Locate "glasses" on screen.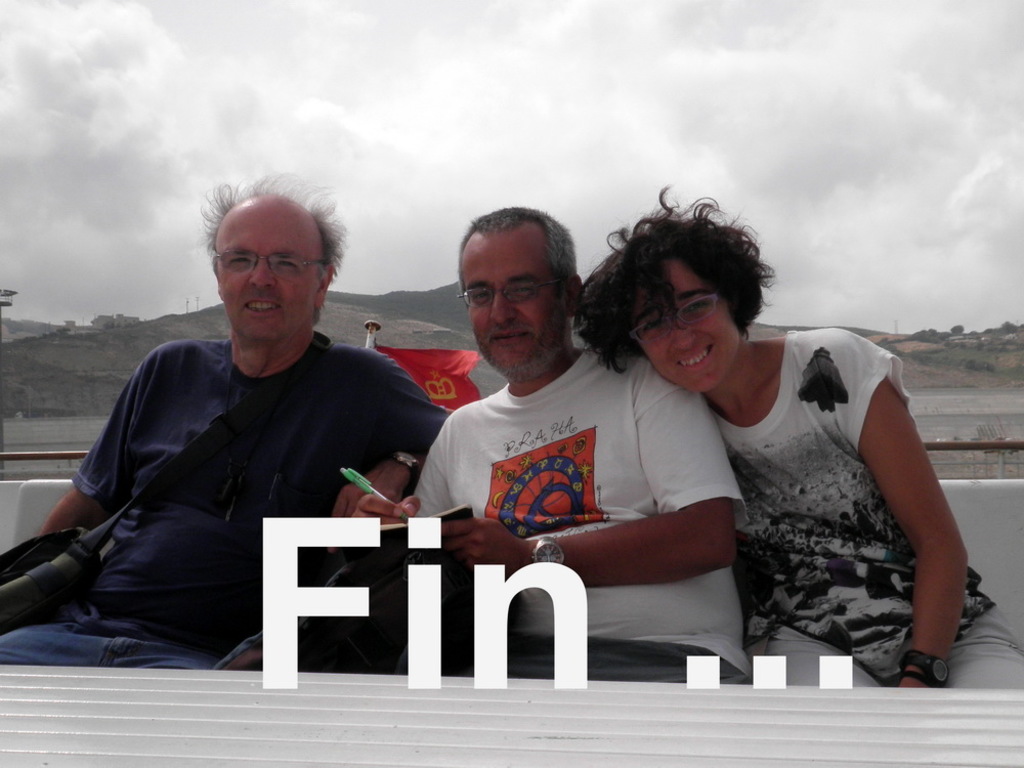
On screen at bbox=[450, 272, 580, 325].
